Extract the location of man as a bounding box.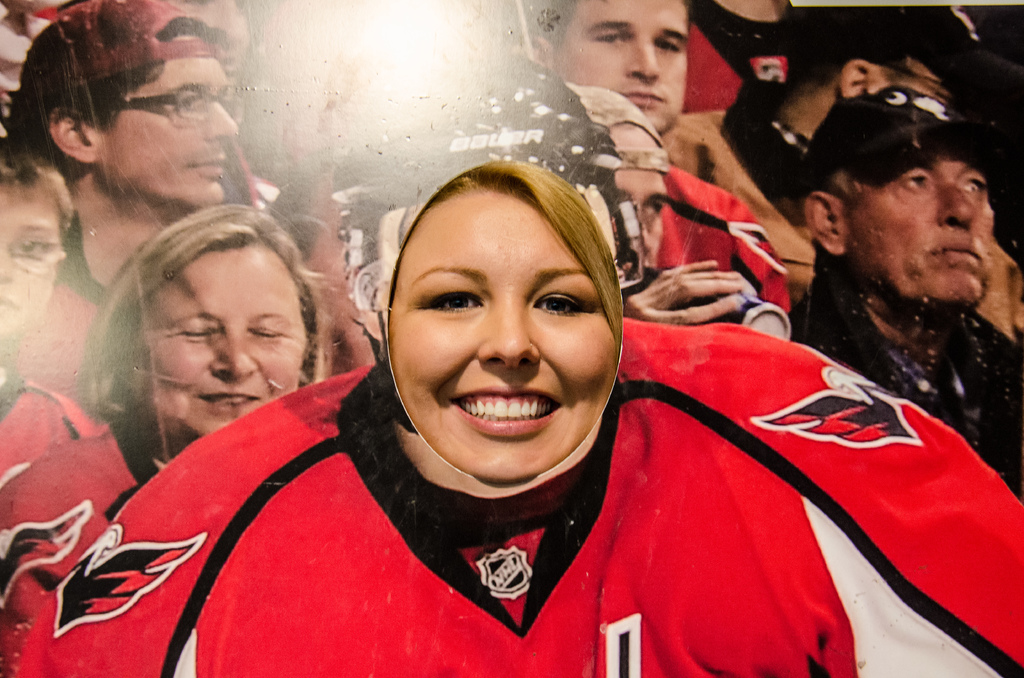
{"left": 531, "top": 0, "right": 693, "bottom": 137}.
